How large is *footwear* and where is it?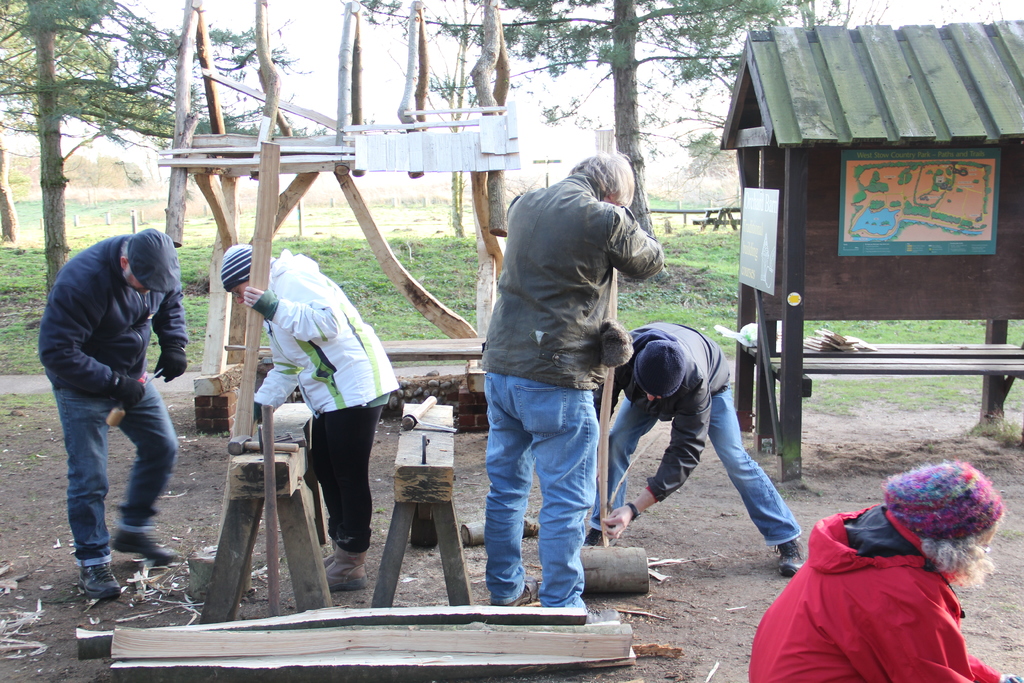
Bounding box: 319 541 336 565.
